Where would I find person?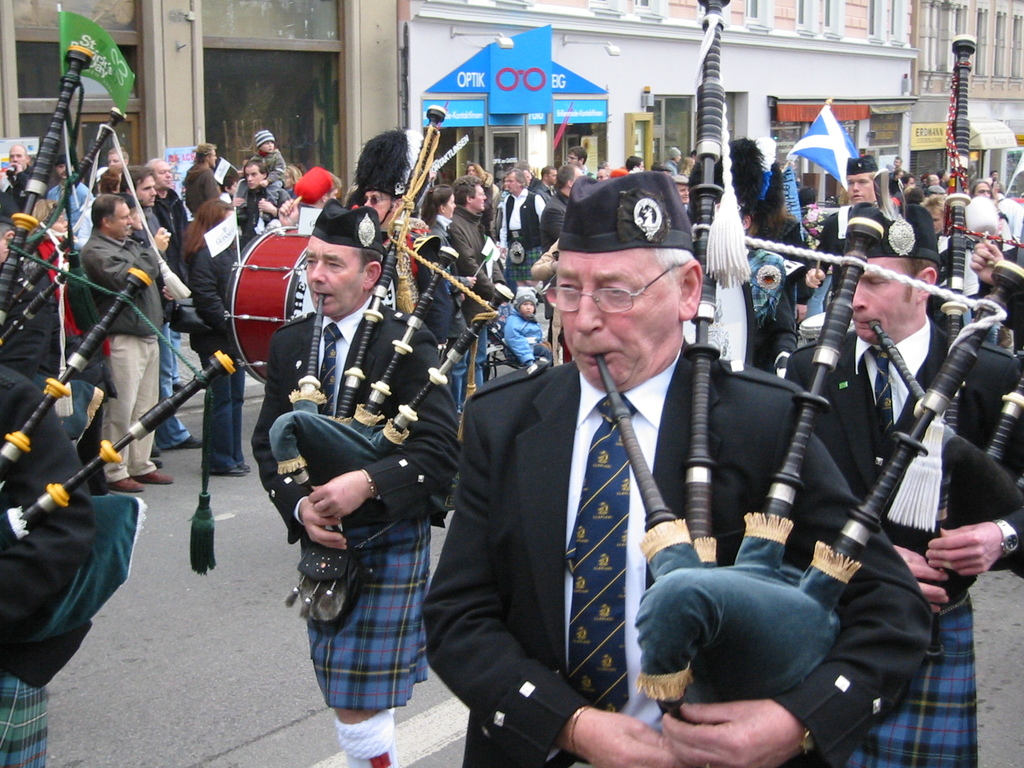
At bbox(918, 168, 952, 196).
